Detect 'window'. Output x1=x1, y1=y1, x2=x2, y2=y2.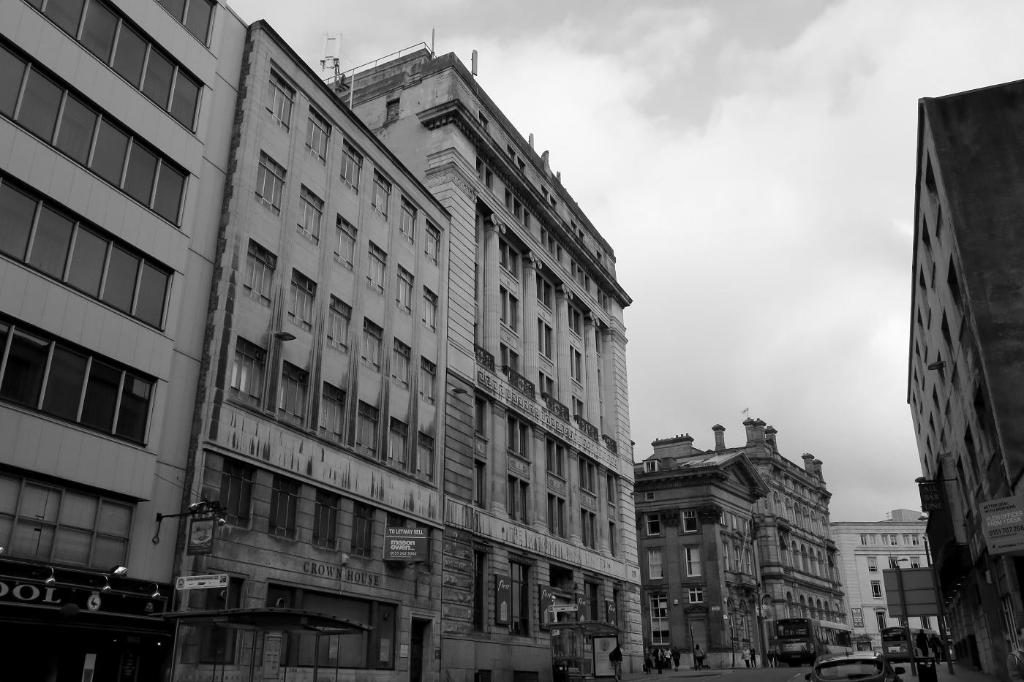
x1=472, y1=458, x2=487, y2=511.
